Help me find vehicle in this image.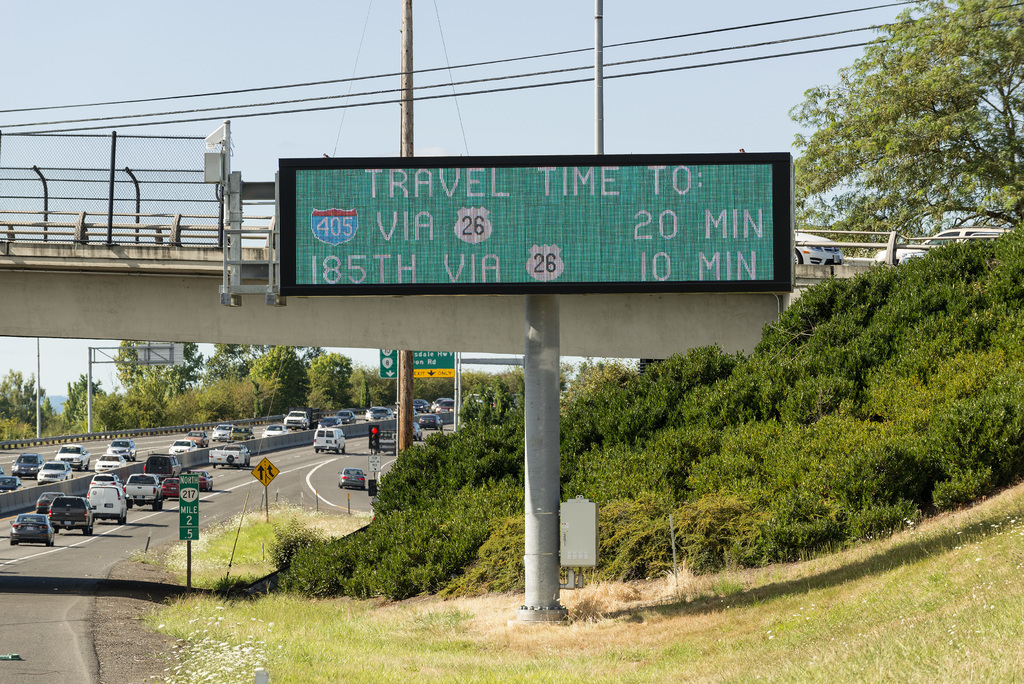
Found it: [x1=87, y1=471, x2=118, y2=485].
